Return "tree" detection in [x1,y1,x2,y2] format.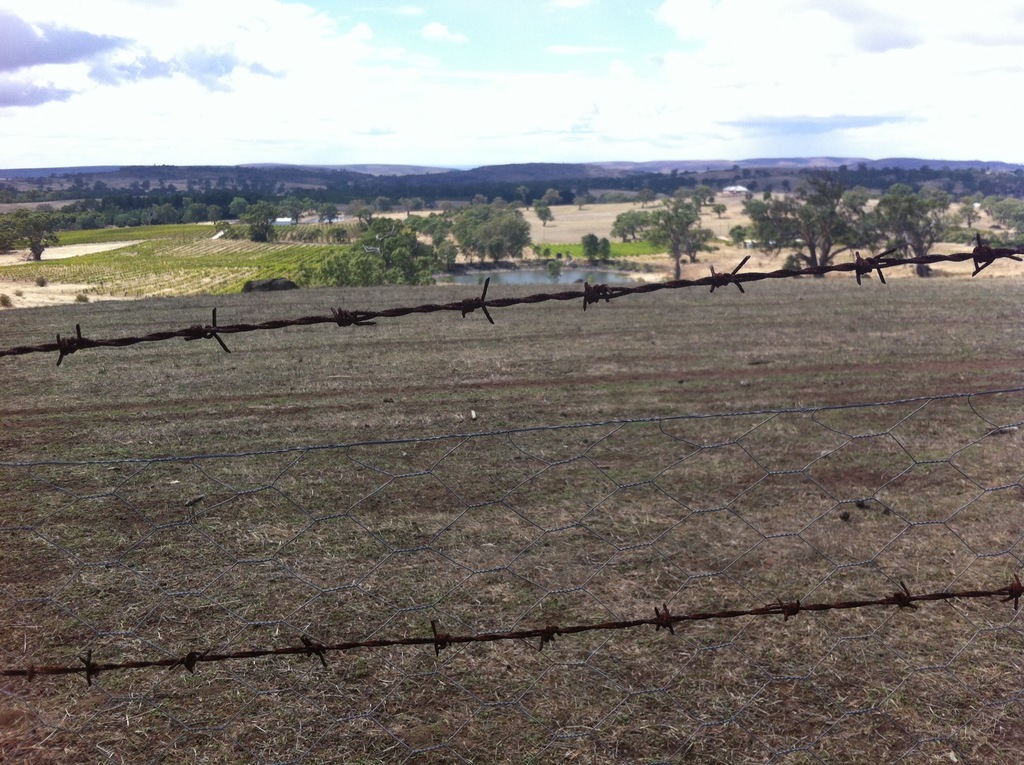
[574,193,588,209].
